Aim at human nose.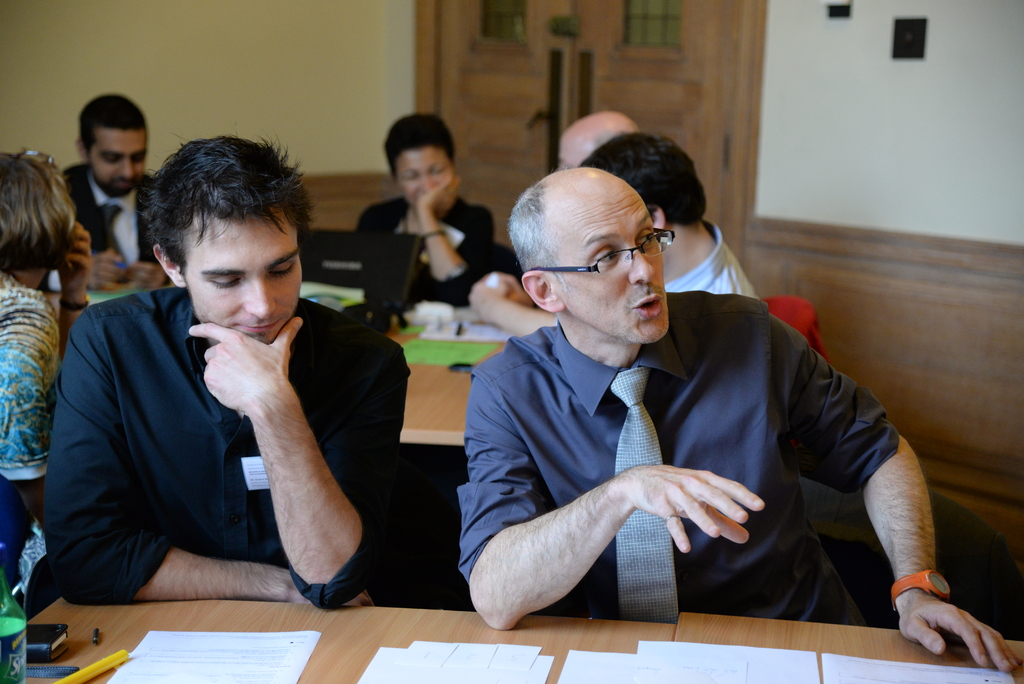
Aimed at BBox(115, 158, 132, 179).
